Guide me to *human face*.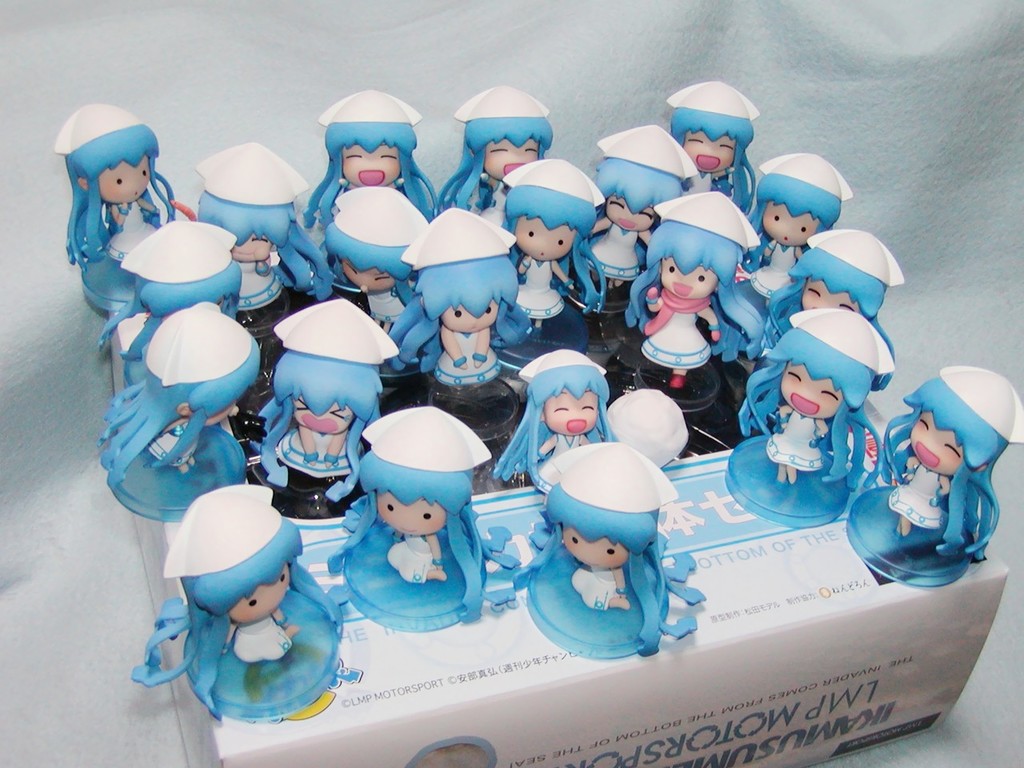
Guidance: BBox(229, 566, 290, 624).
